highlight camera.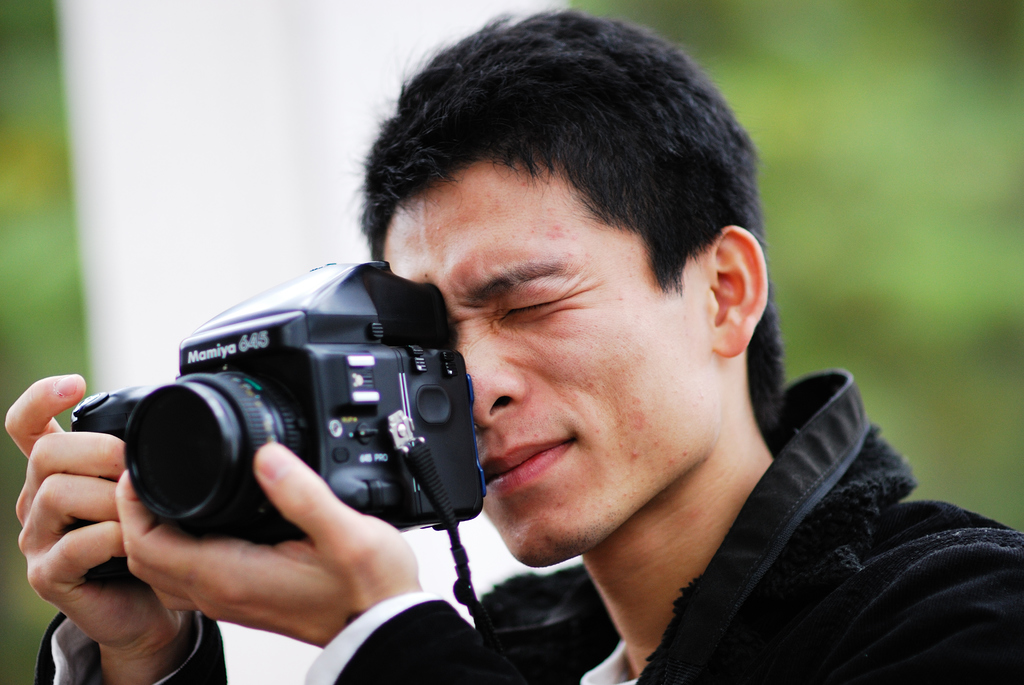
Highlighted region: (65,267,490,563).
